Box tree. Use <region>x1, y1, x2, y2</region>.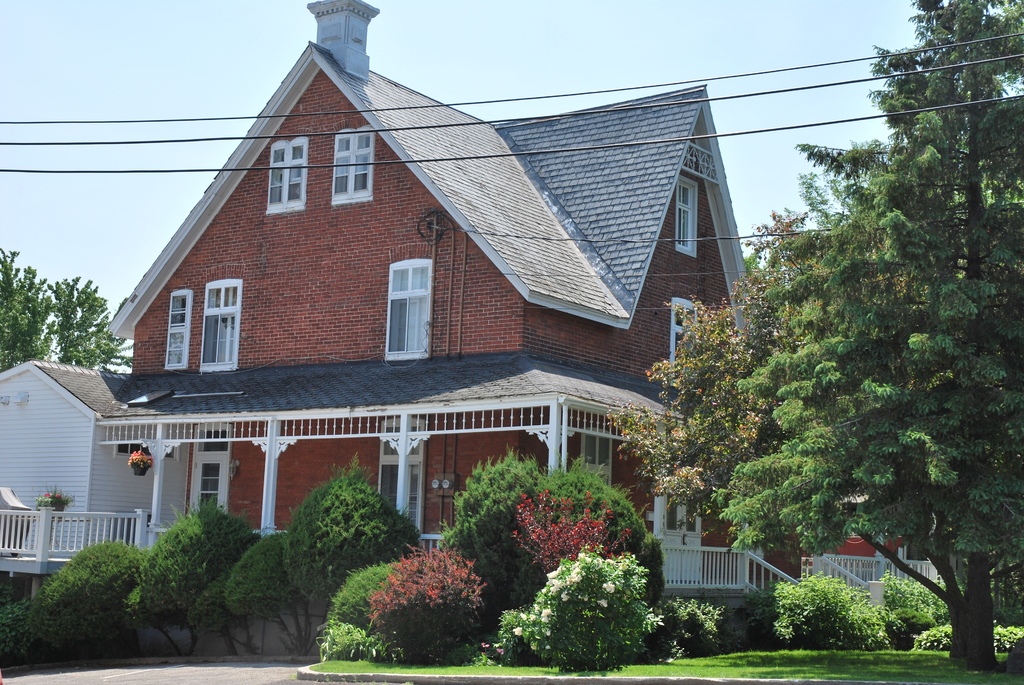
<region>719, 0, 1023, 682</region>.
